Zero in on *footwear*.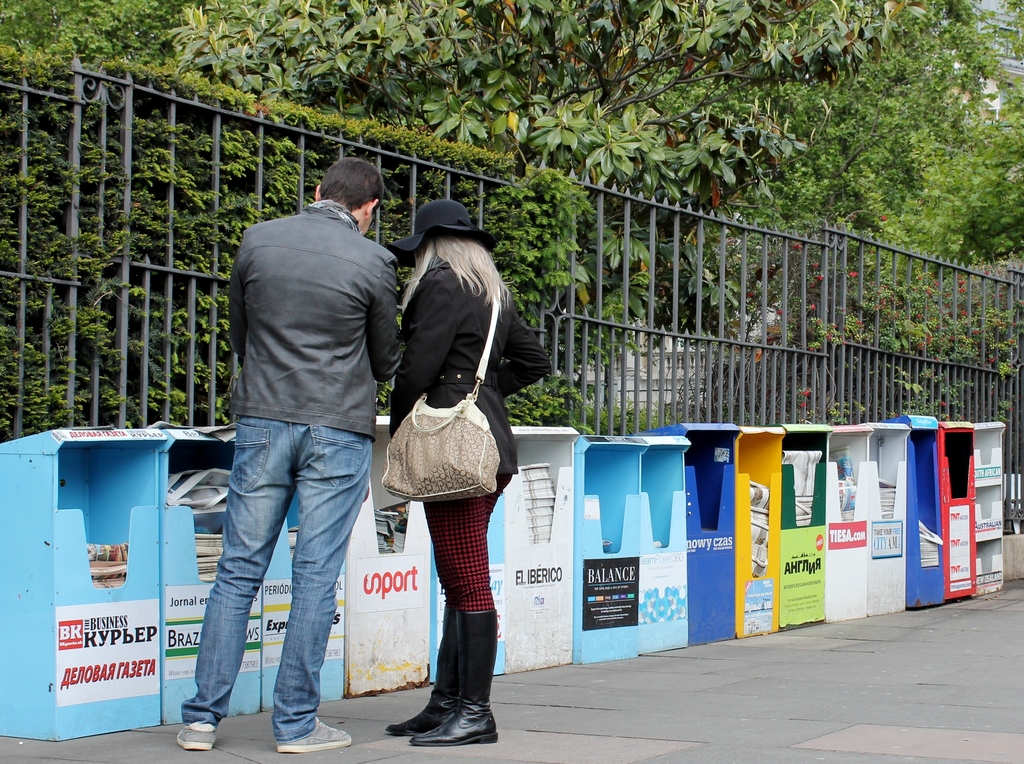
Zeroed in: BBox(173, 708, 218, 752).
